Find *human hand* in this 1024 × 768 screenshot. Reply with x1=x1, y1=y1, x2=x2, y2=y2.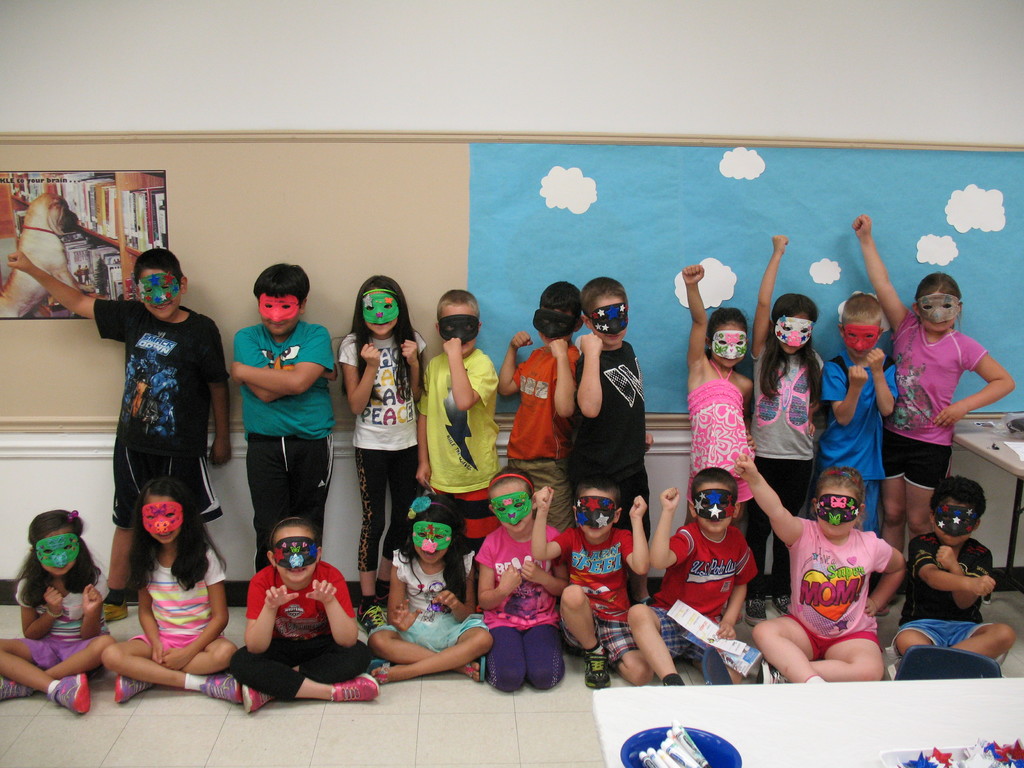
x1=442, y1=335, x2=463, y2=358.
